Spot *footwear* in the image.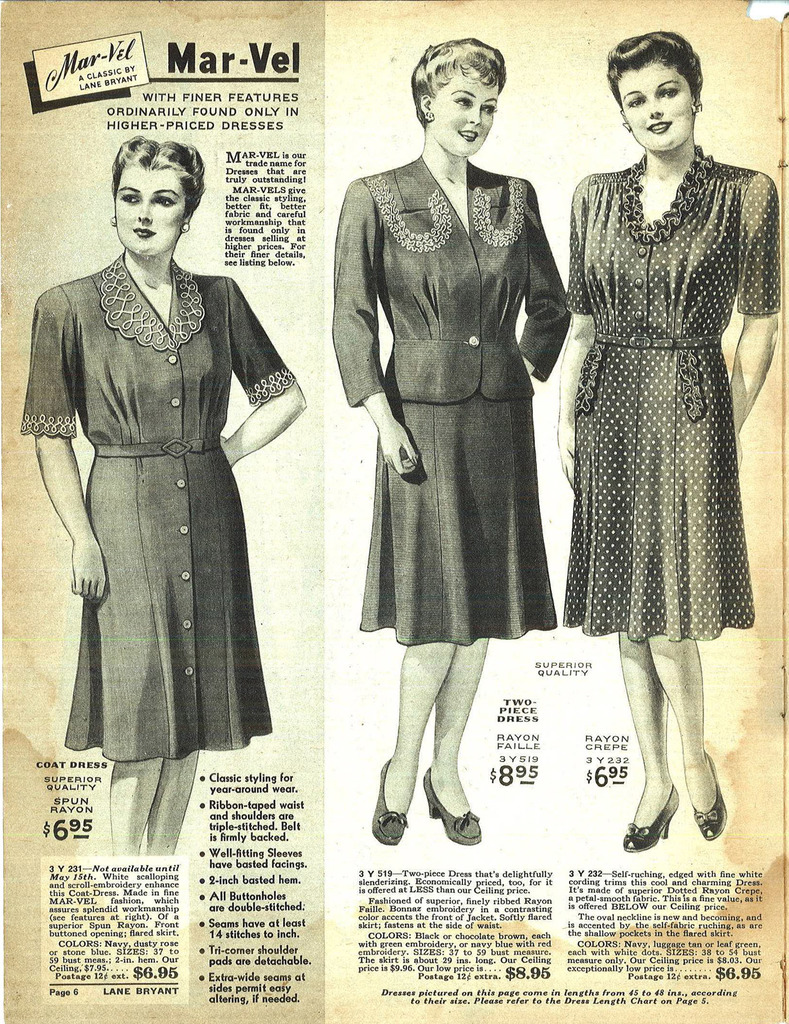
*footwear* found at l=691, t=751, r=726, b=845.
